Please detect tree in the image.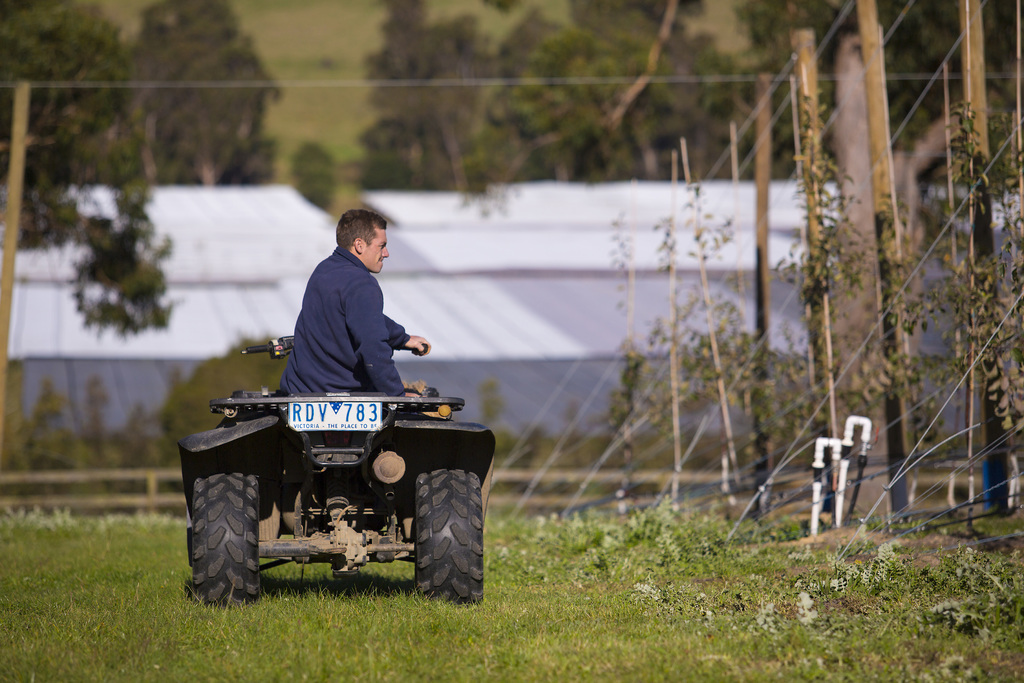
bbox=(580, 1, 773, 170).
